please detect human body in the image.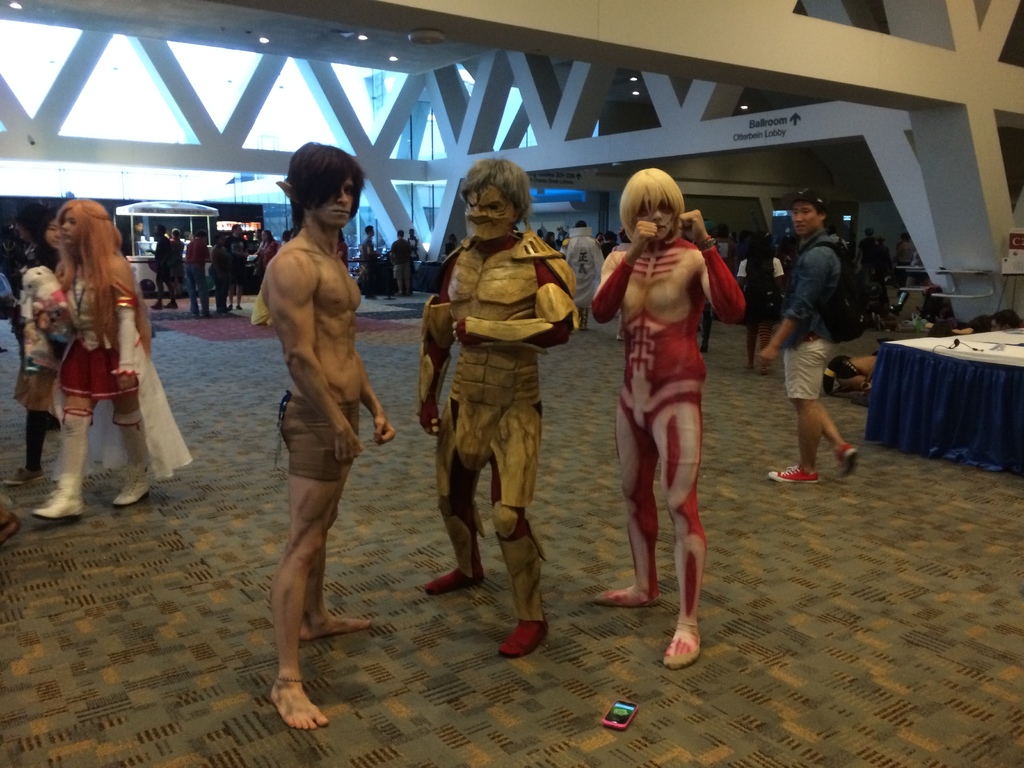
[830,354,877,399].
